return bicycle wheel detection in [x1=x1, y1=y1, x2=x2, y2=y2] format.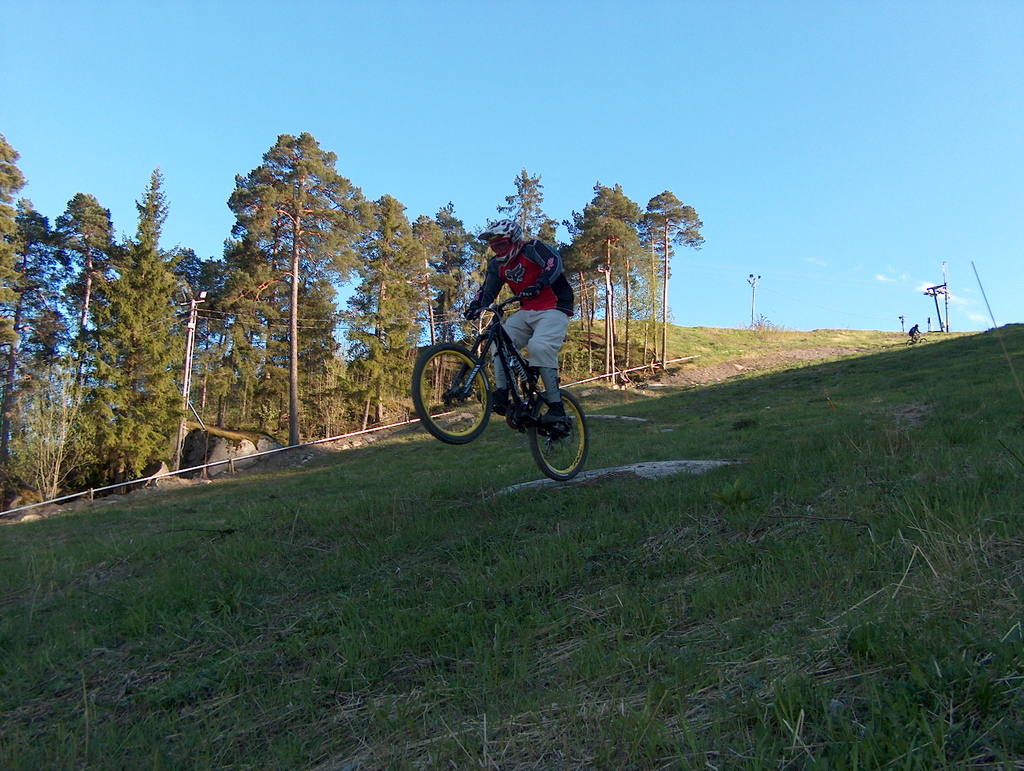
[x1=921, y1=334, x2=927, y2=340].
